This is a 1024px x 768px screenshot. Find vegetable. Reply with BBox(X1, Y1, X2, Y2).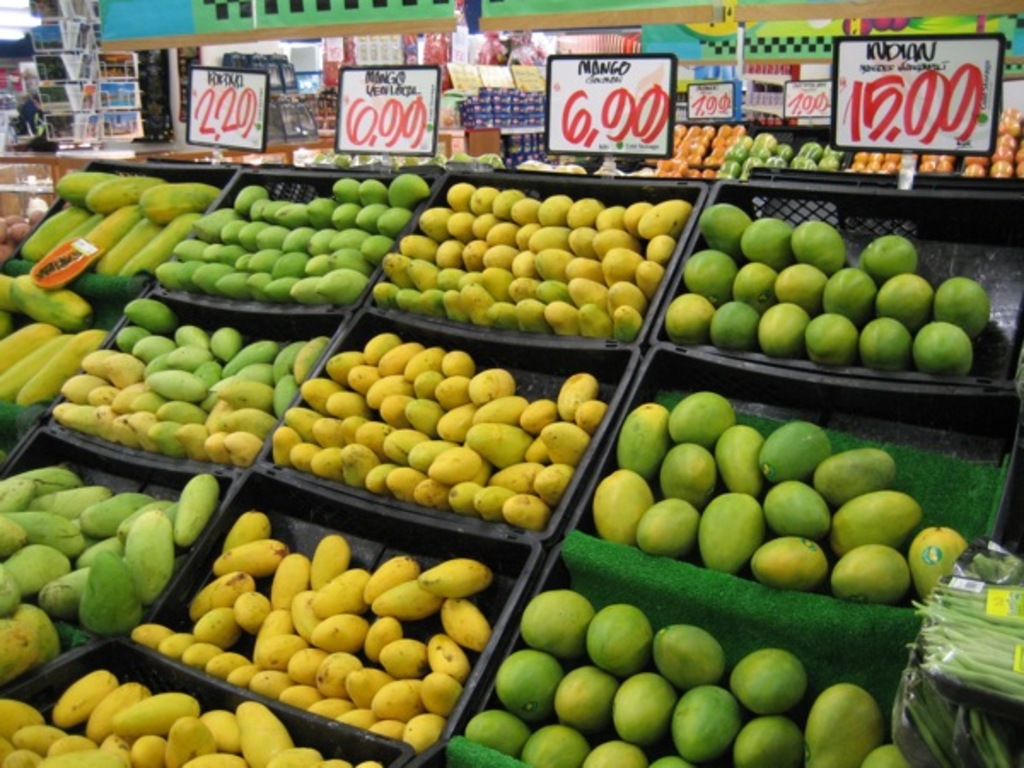
BBox(0, 314, 10, 348).
